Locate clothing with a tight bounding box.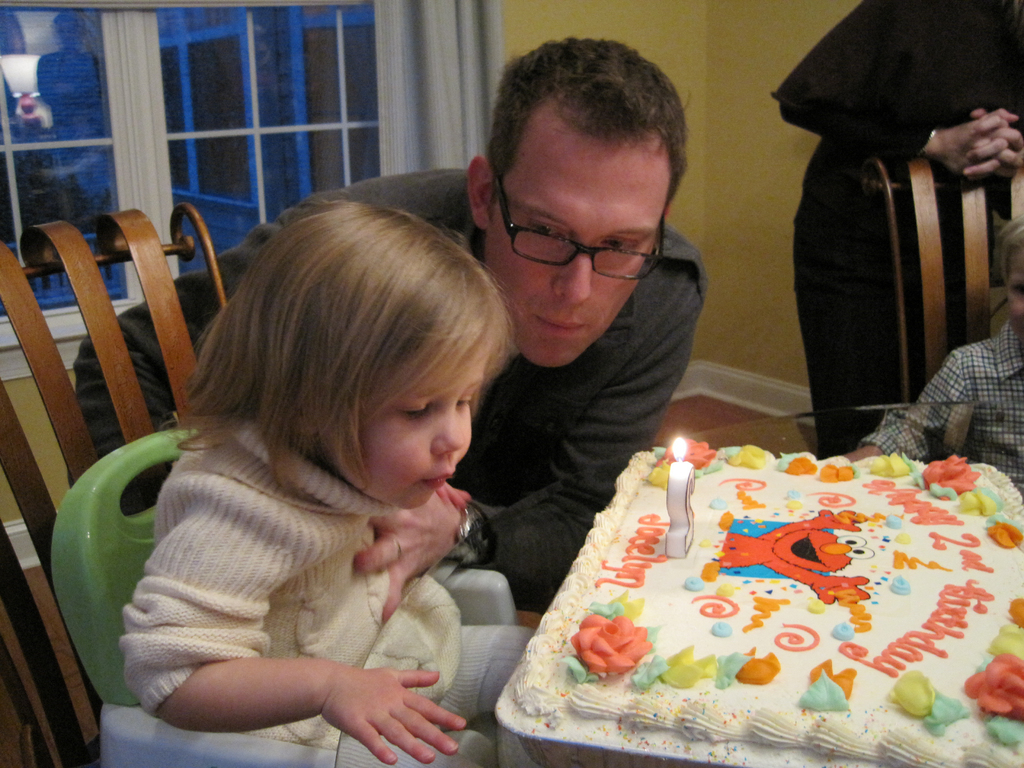
pyautogui.locateOnScreen(777, 0, 1023, 461).
